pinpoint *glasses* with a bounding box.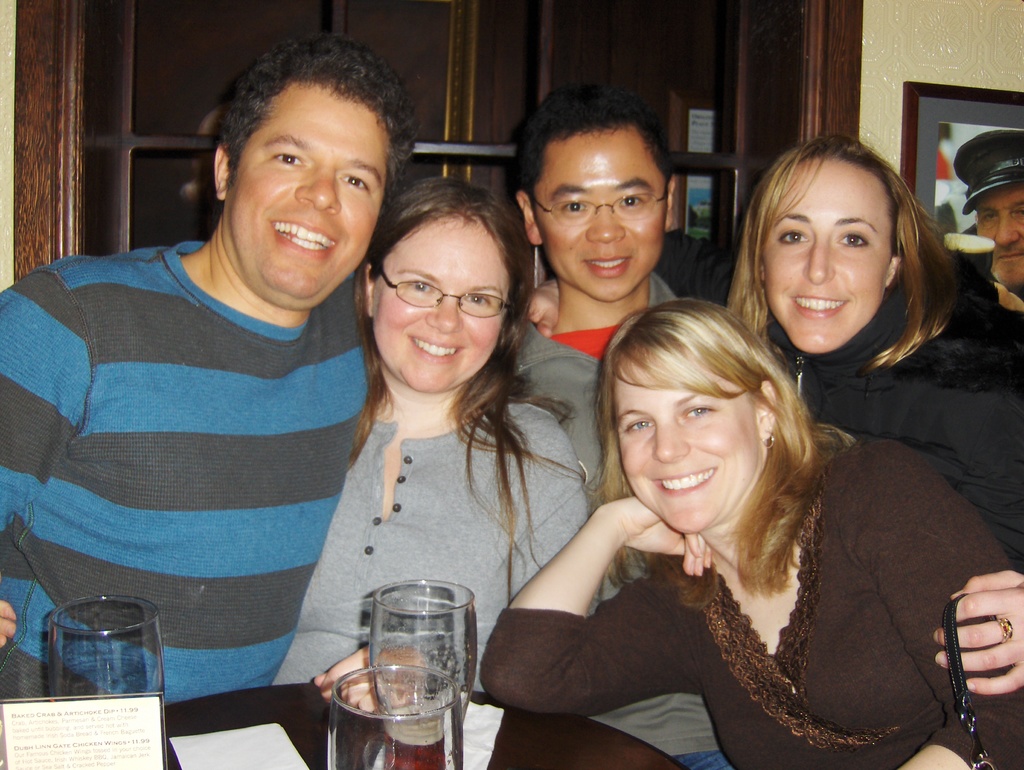
(973, 208, 1023, 230).
